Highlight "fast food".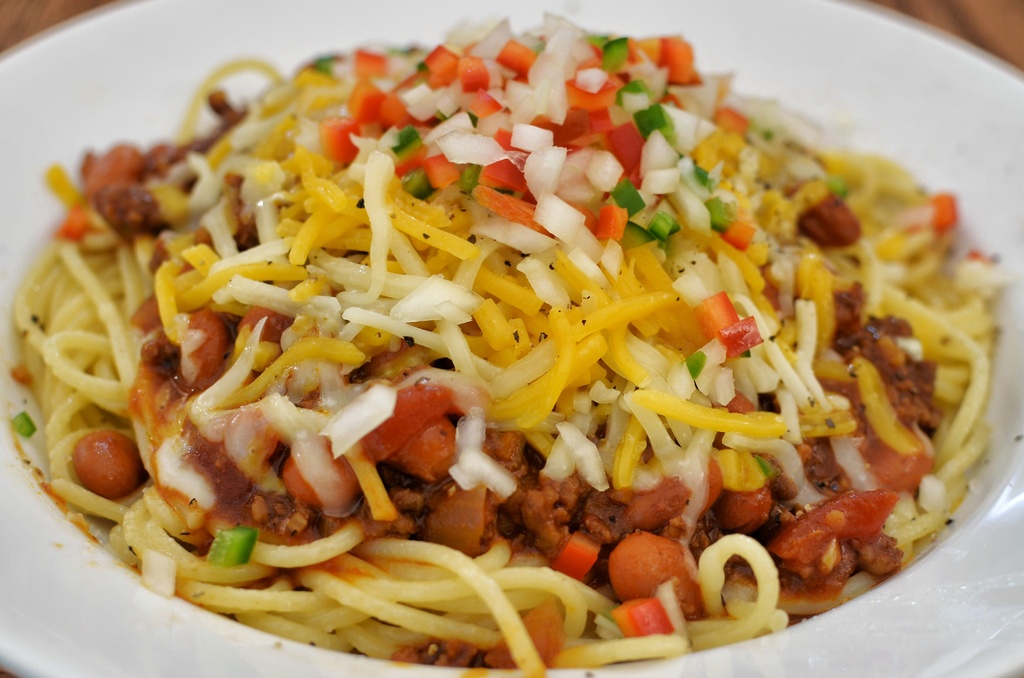
Highlighted region: box(10, 3, 1007, 677).
